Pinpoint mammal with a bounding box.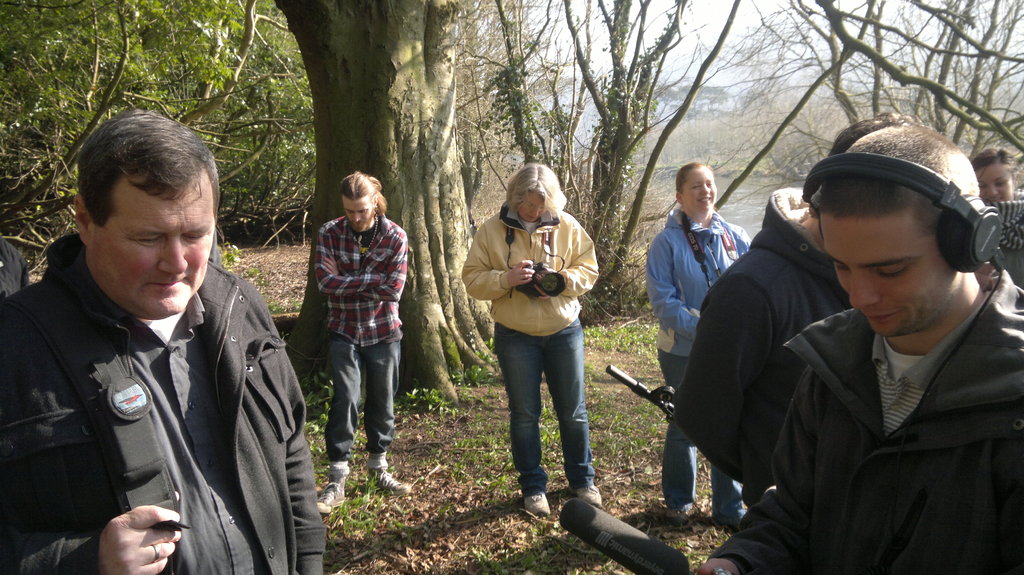
x1=692 y1=122 x2=1023 y2=574.
